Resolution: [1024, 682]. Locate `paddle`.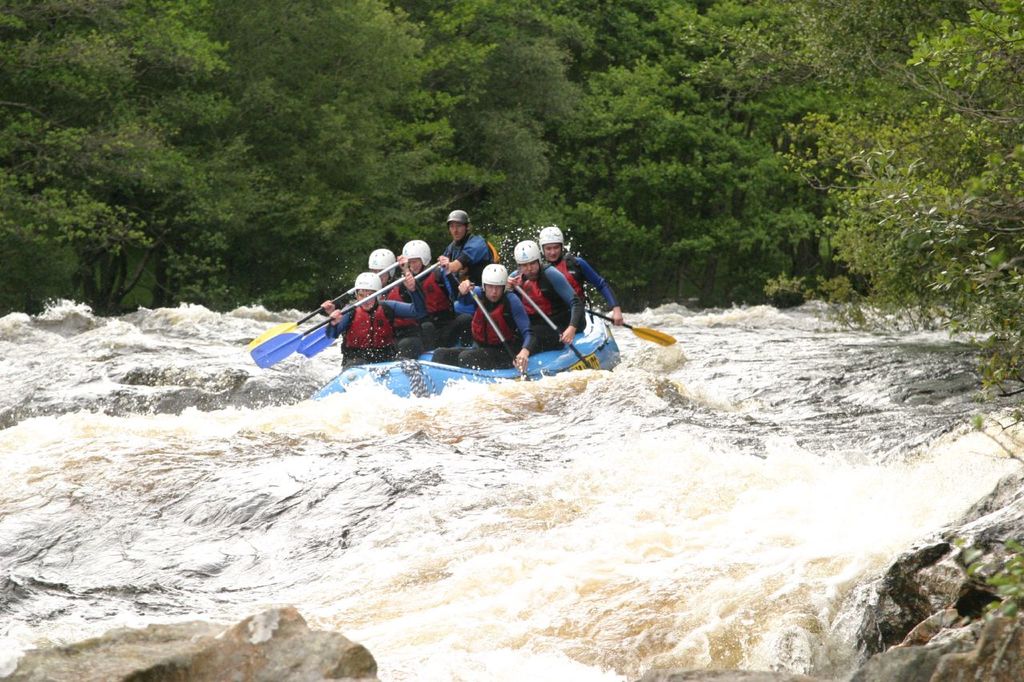
locate(513, 284, 590, 369).
